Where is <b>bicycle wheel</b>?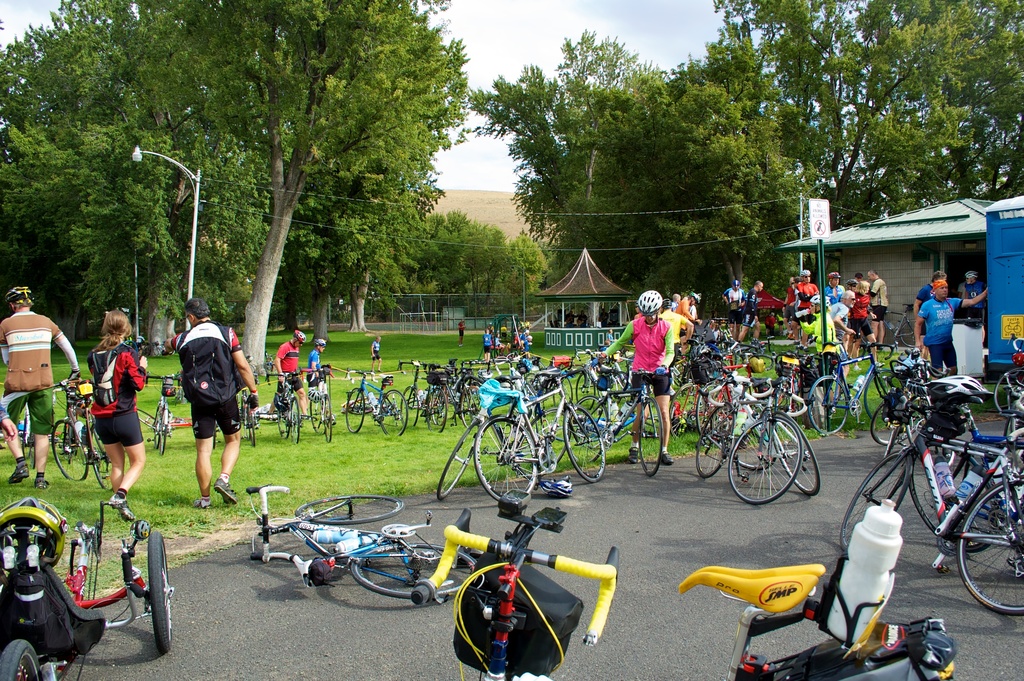
crop(840, 454, 915, 550).
